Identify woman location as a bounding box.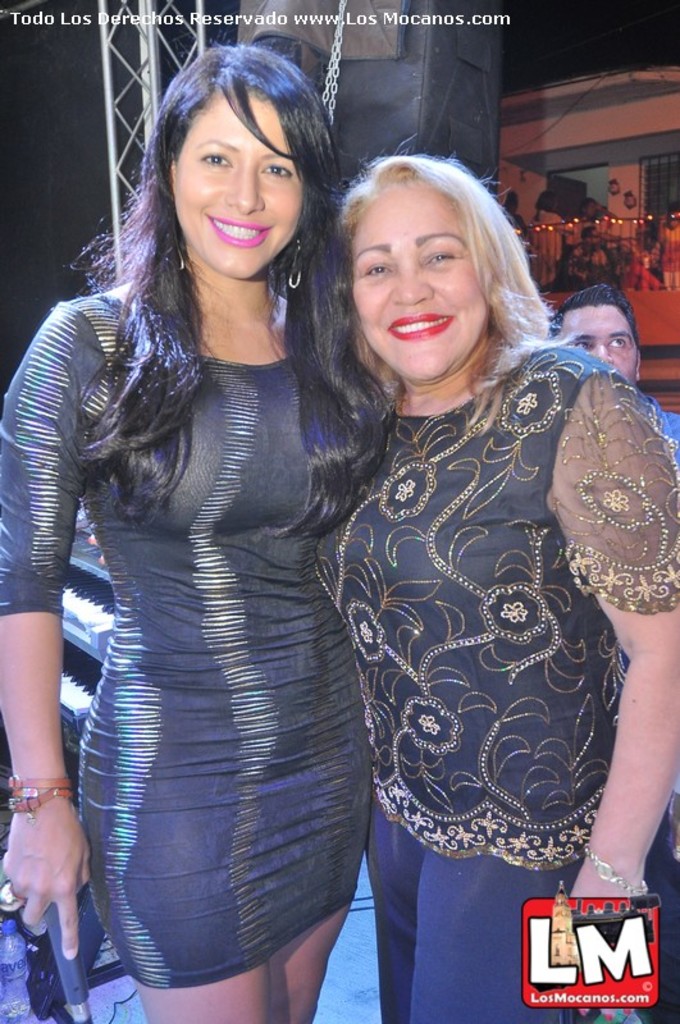
box=[311, 150, 679, 1023].
